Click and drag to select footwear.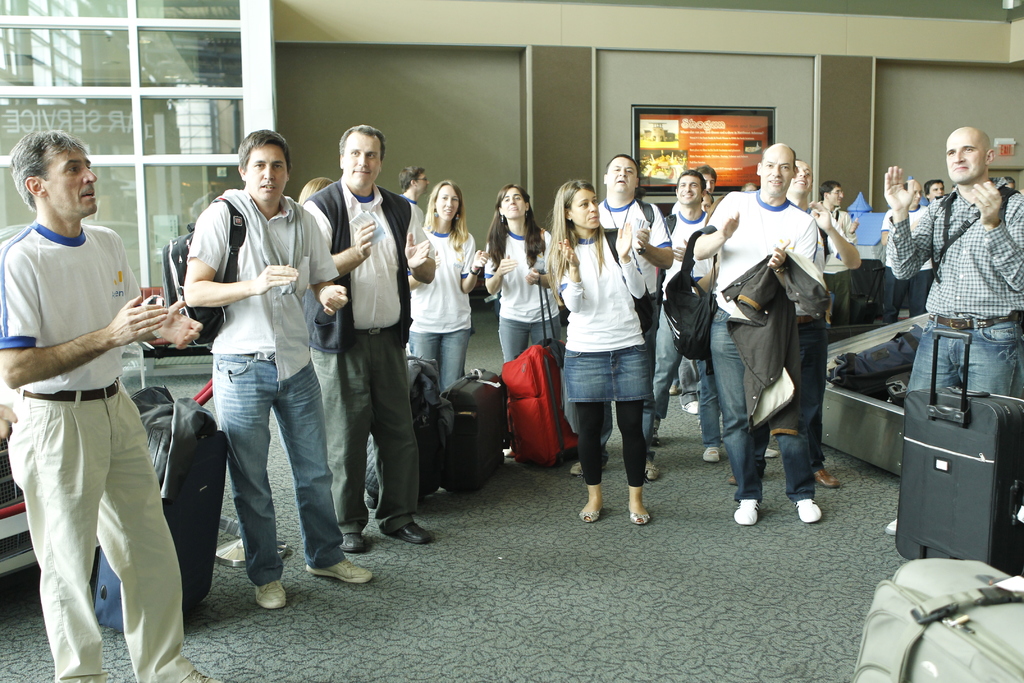
Selection: [left=339, top=532, right=365, bottom=556].
